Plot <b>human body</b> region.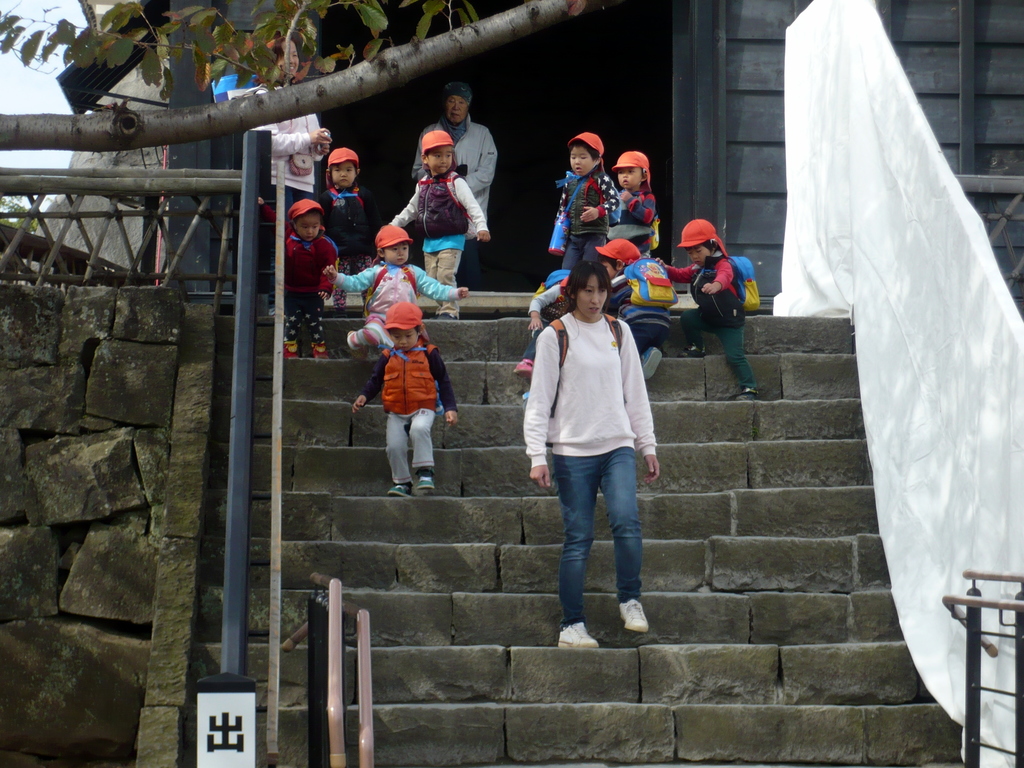
Plotted at left=341, top=297, right=457, bottom=483.
